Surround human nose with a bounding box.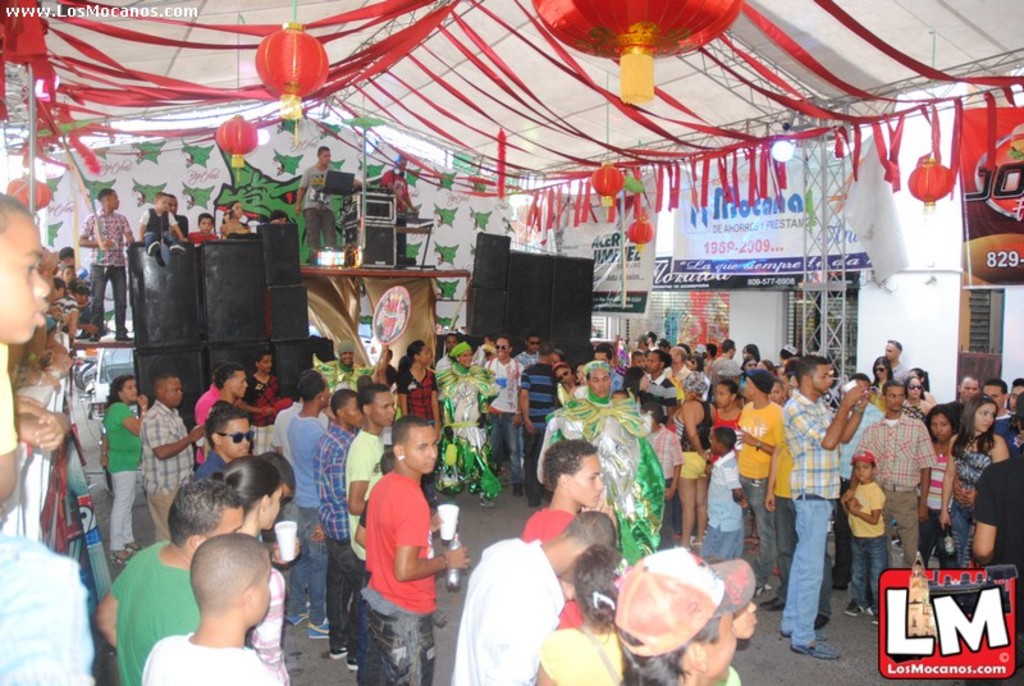
751 600 755 609.
